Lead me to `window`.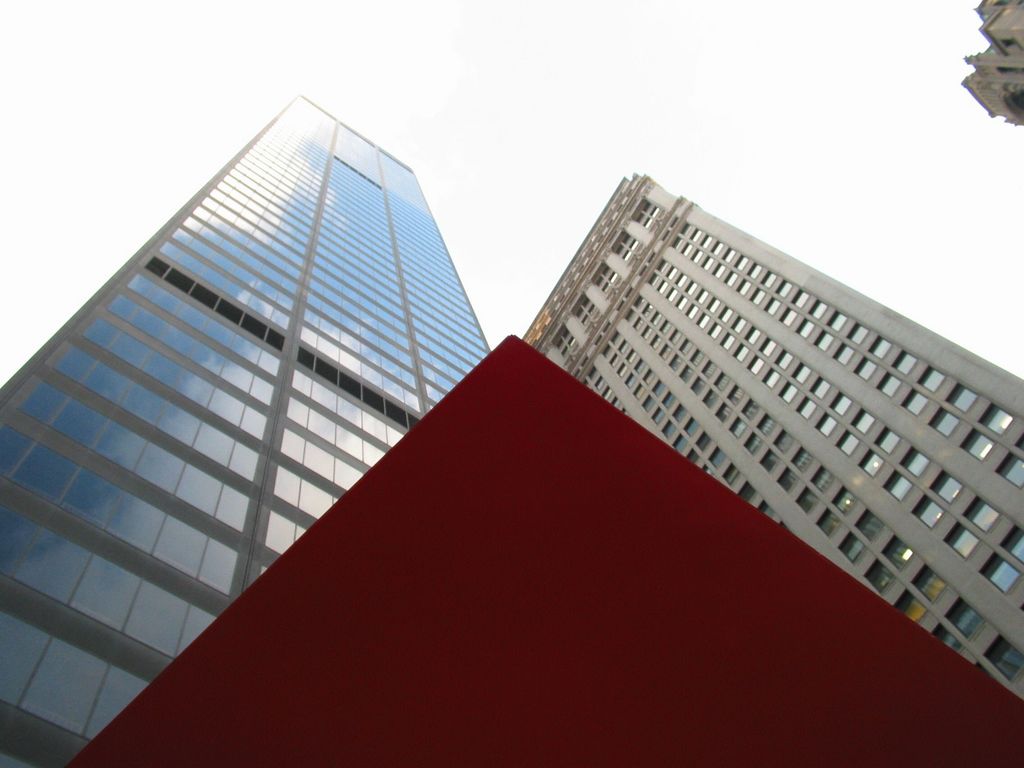
Lead to [809, 296, 829, 318].
